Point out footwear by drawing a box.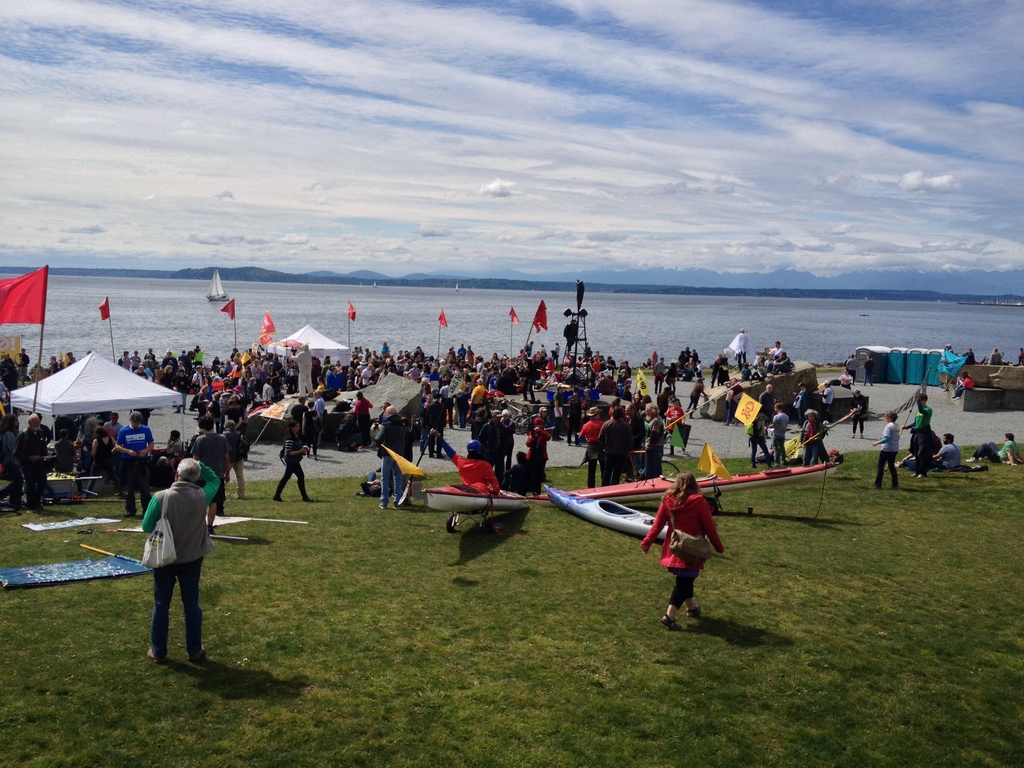
[x1=381, y1=503, x2=387, y2=508].
